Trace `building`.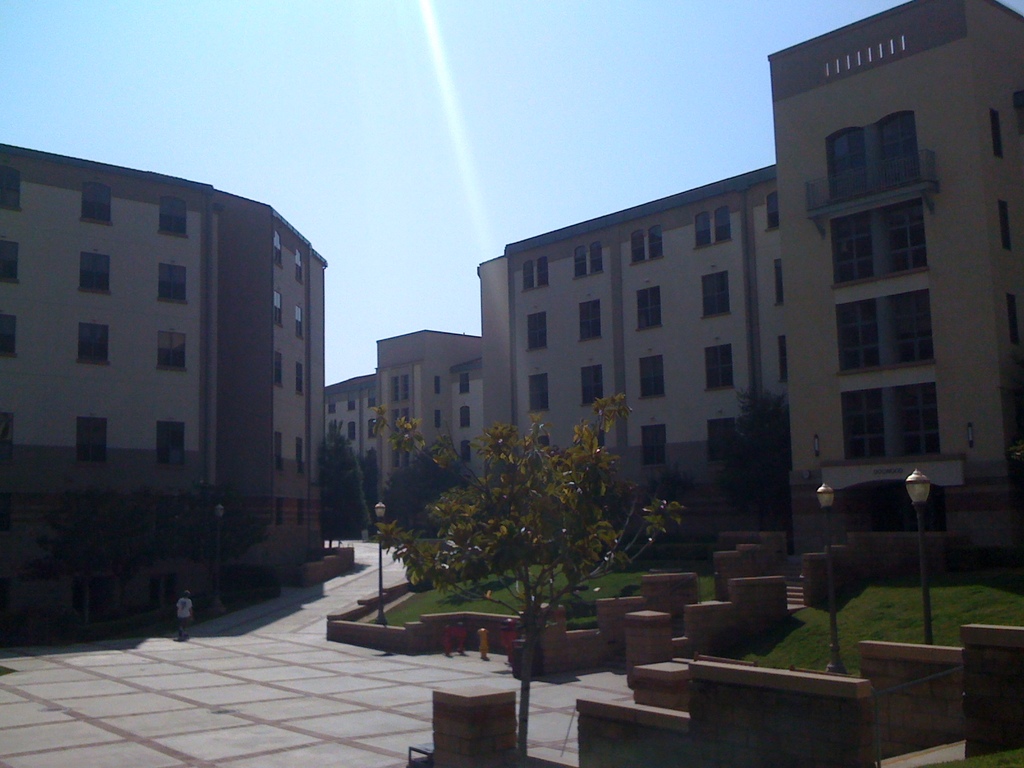
Traced to pyautogui.locateOnScreen(328, 327, 481, 547).
